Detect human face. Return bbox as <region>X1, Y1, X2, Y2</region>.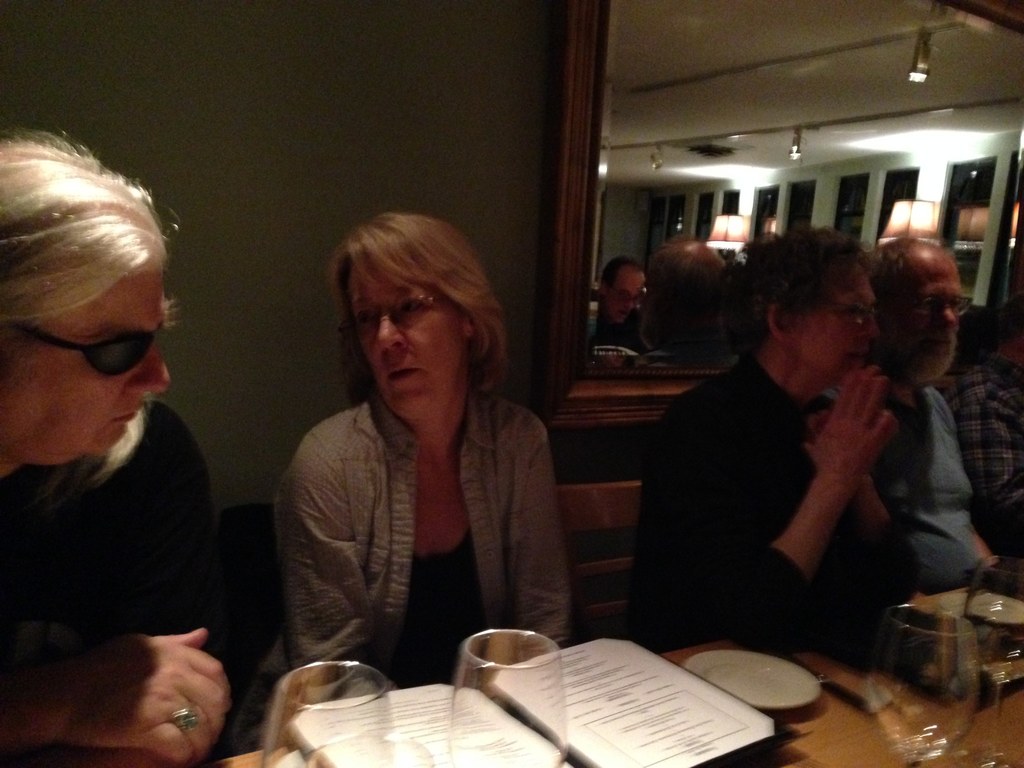
<region>350, 259, 463, 415</region>.
